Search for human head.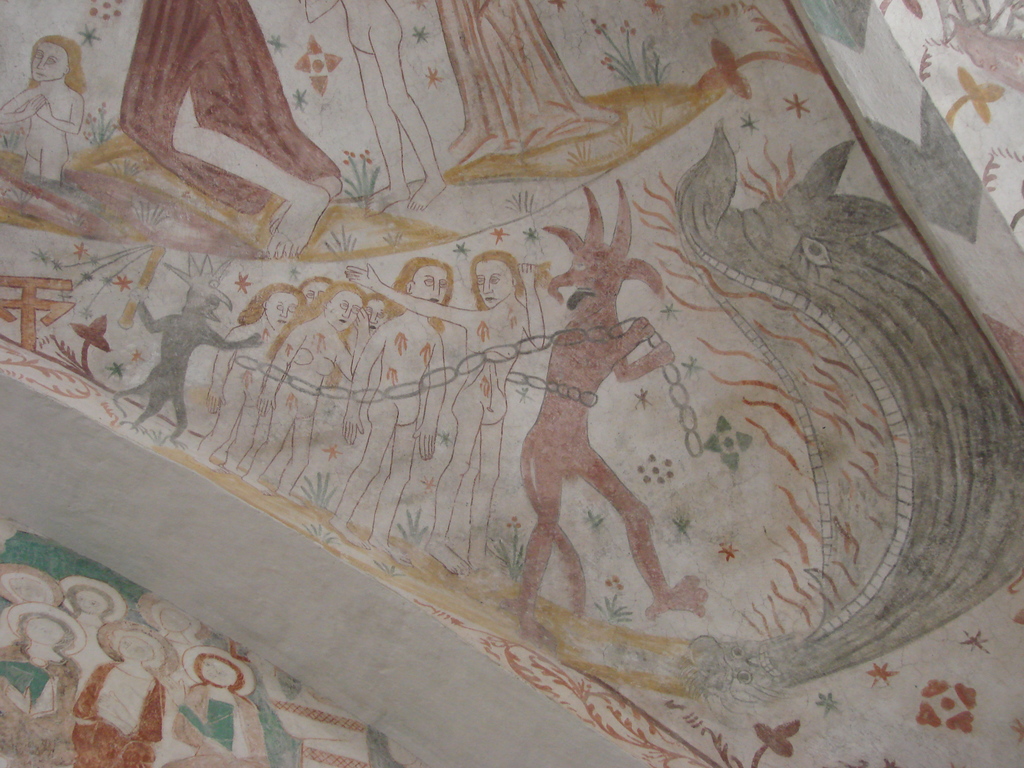
Found at detection(388, 254, 456, 305).
